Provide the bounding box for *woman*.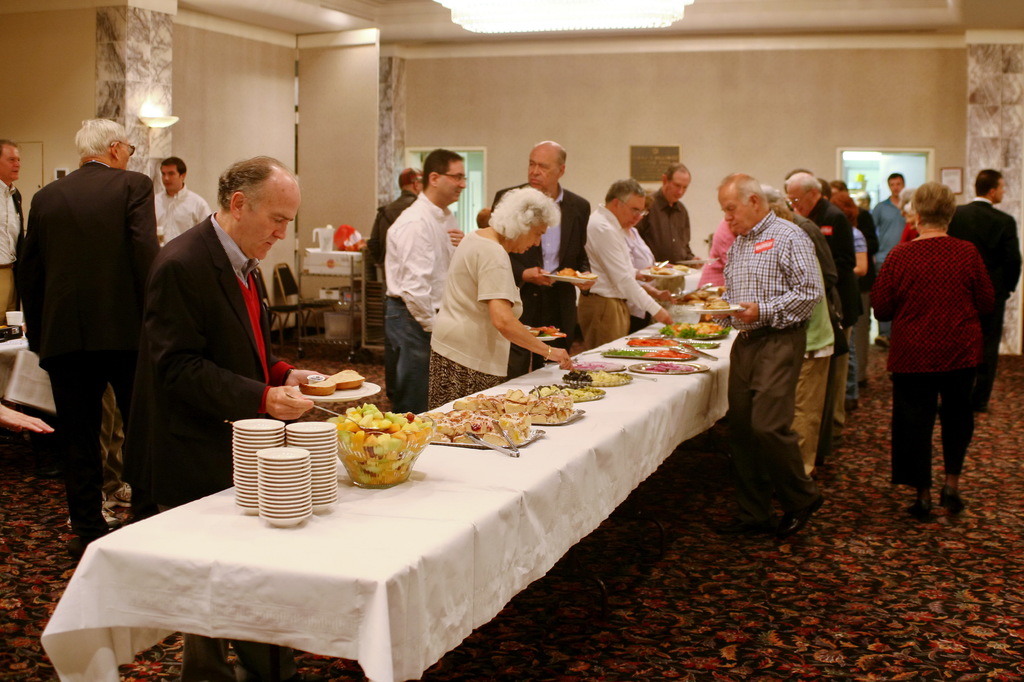
box=[835, 190, 867, 430].
